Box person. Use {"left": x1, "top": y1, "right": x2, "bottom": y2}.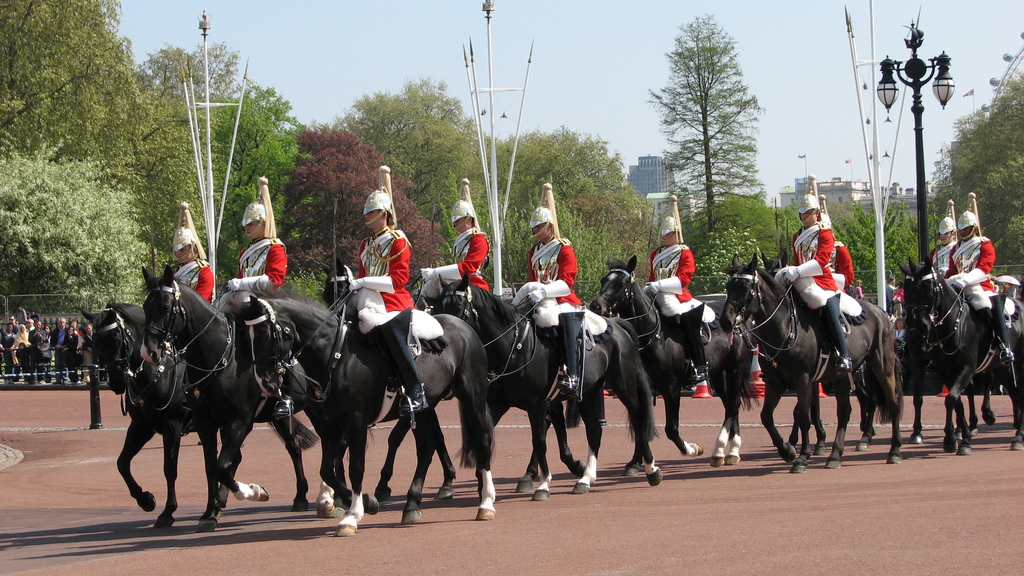
{"left": 646, "top": 215, "right": 717, "bottom": 381}.
